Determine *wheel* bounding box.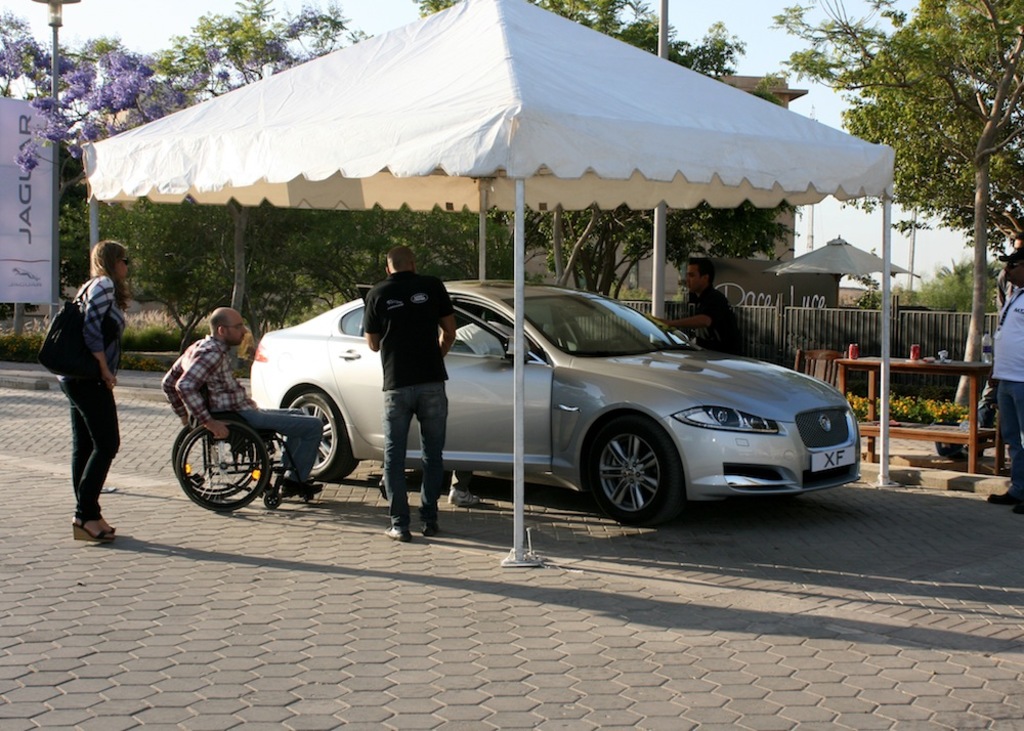
Determined: <box>168,418,256,492</box>.
